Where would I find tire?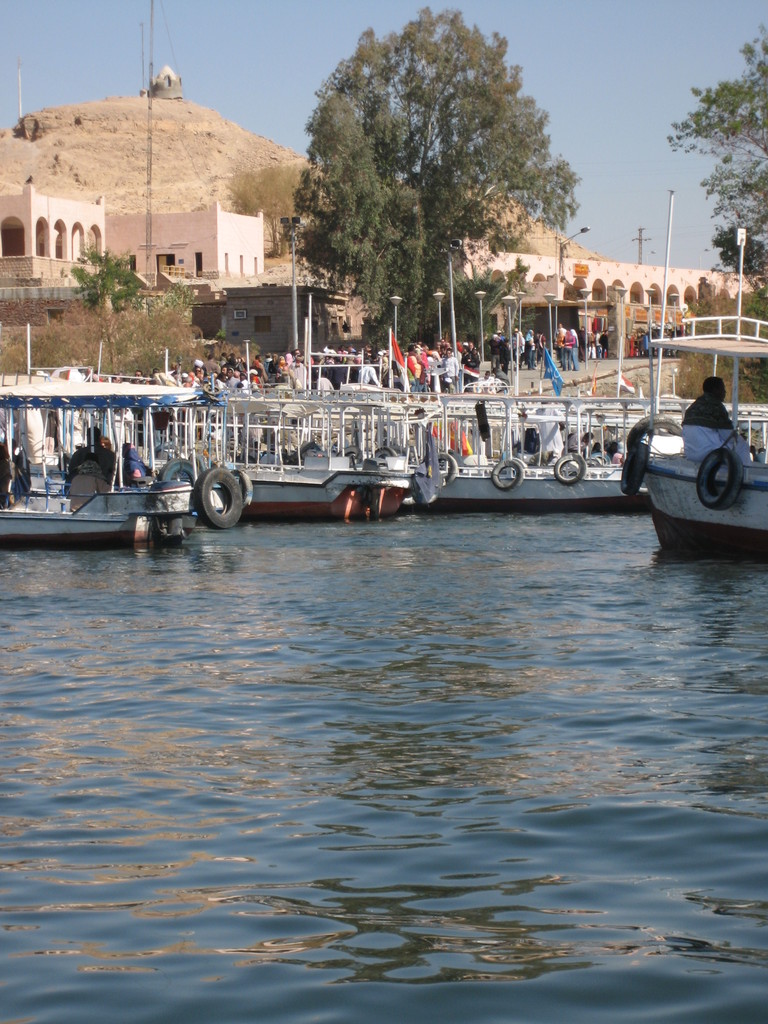
At [368,445,396,459].
